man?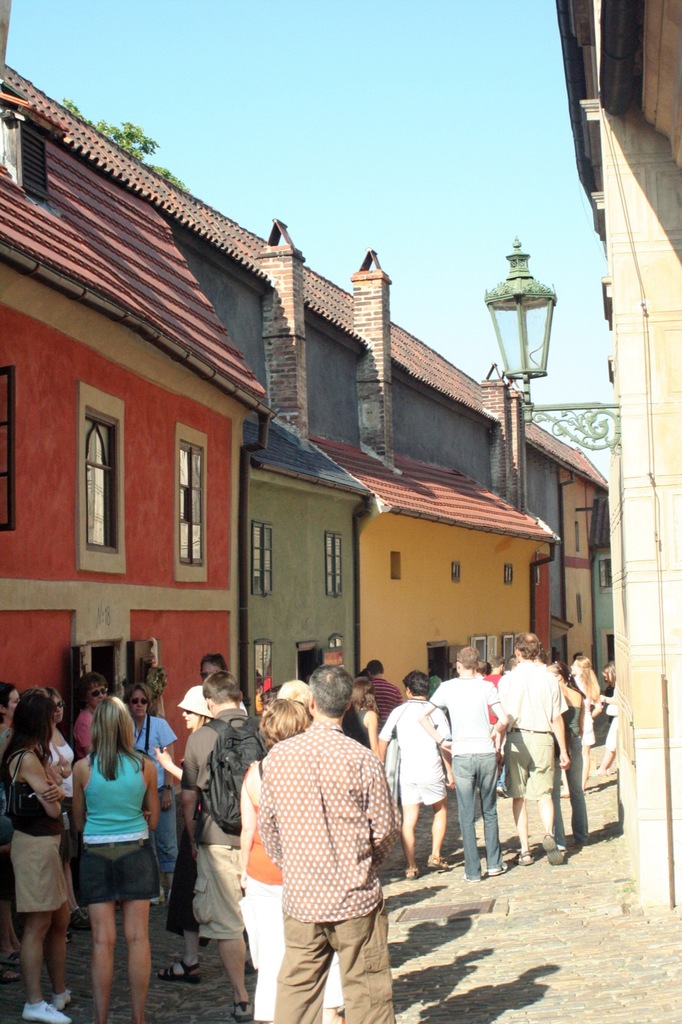
(x1=372, y1=665, x2=467, y2=875)
